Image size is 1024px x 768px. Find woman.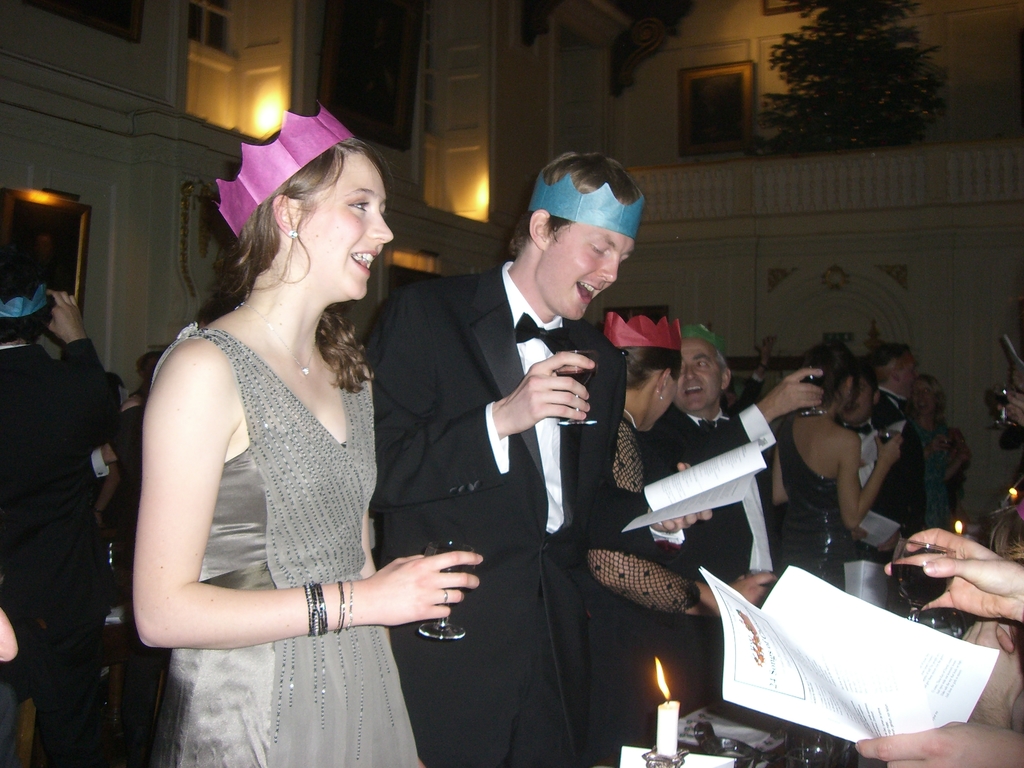
[x1=756, y1=342, x2=903, y2=766].
